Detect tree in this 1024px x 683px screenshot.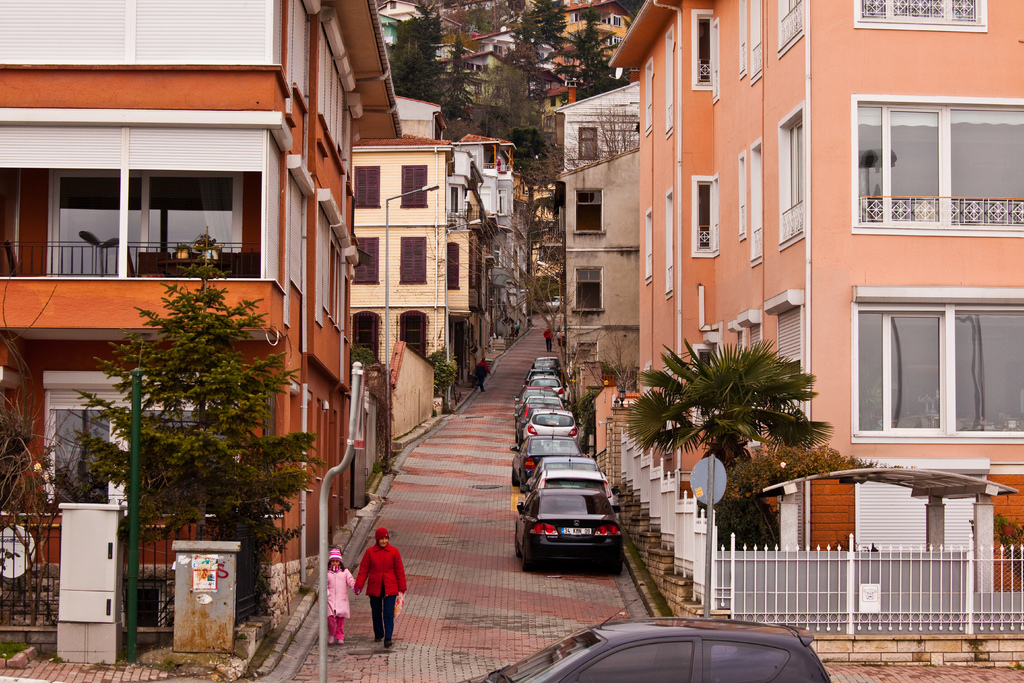
Detection: 438/186/586/418.
